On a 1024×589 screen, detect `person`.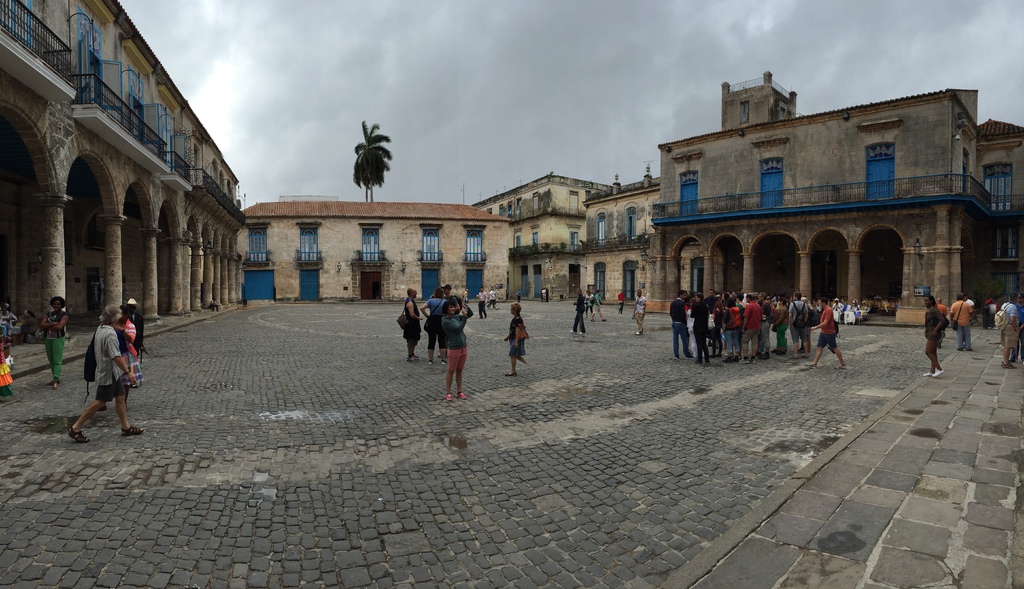
[0, 304, 13, 330].
